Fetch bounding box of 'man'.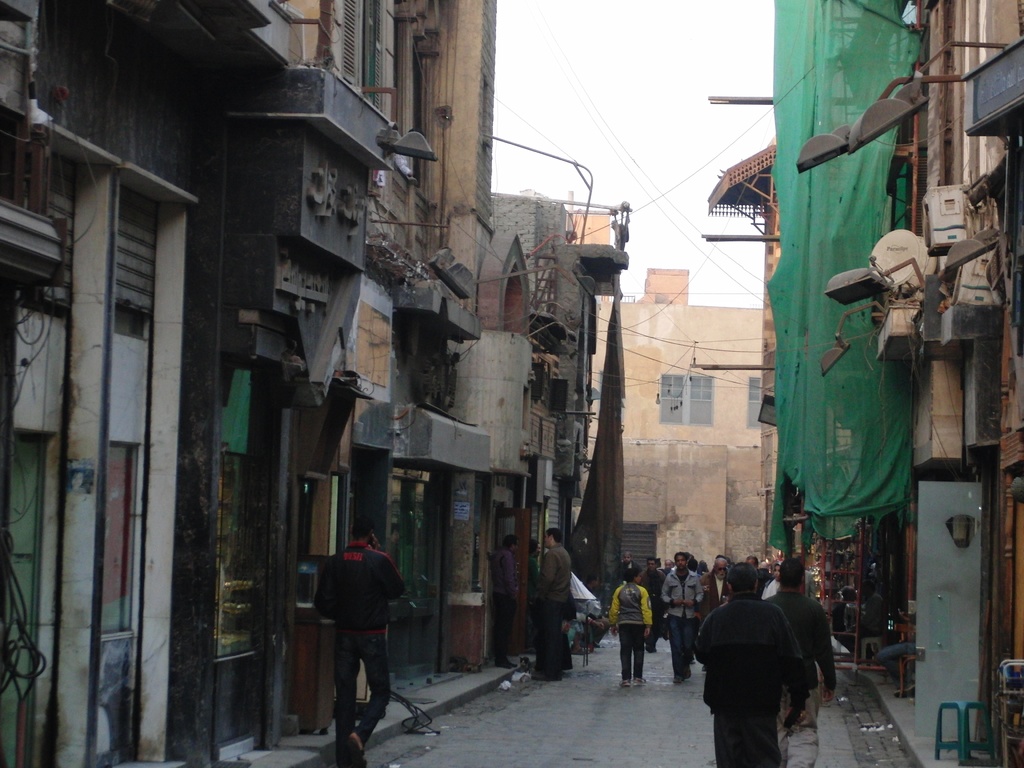
Bbox: (x1=535, y1=527, x2=573, y2=677).
